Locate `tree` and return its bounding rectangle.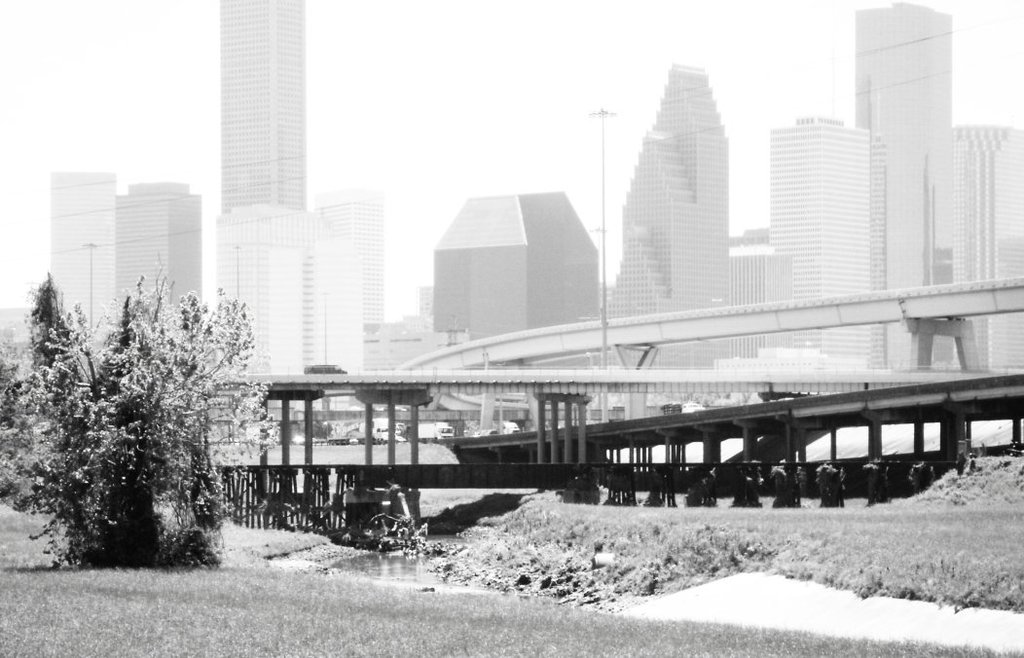
rect(21, 294, 259, 553).
